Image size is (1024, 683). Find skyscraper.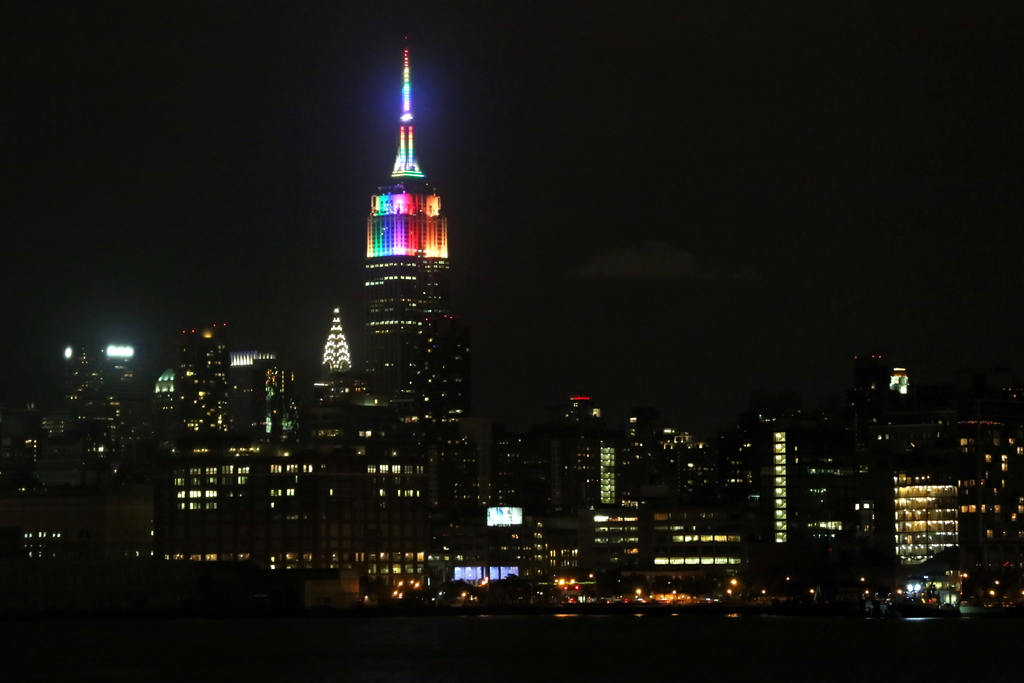
left=874, top=454, right=968, bottom=583.
